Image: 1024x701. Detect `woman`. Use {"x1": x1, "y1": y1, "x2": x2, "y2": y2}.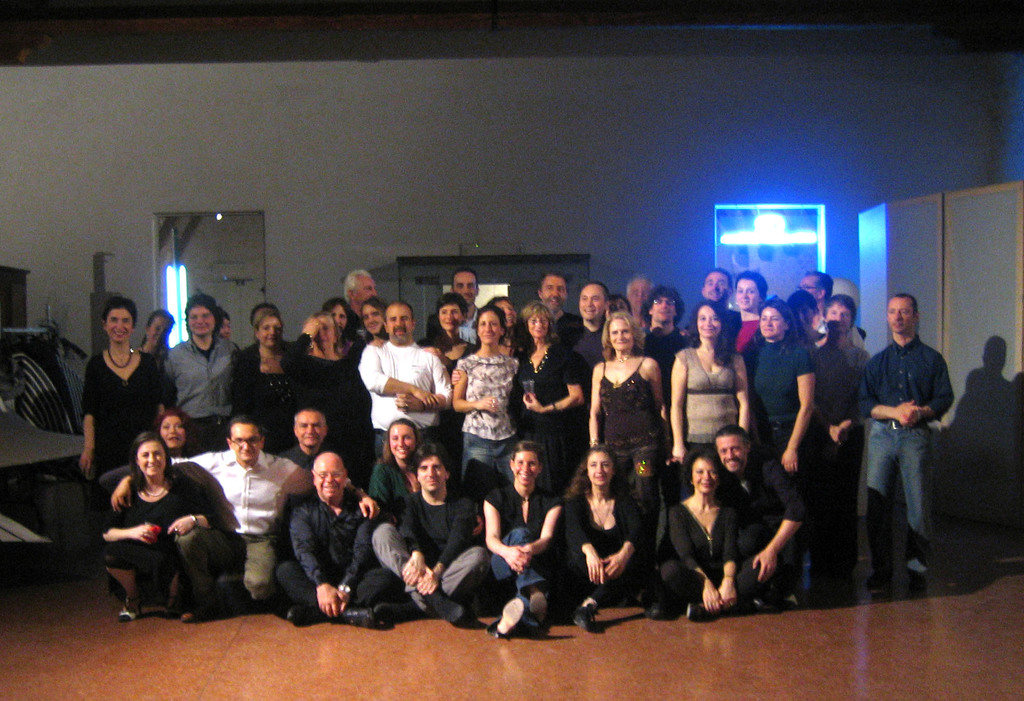
{"x1": 659, "y1": 449, "x2": 786, "y2": 623}.
